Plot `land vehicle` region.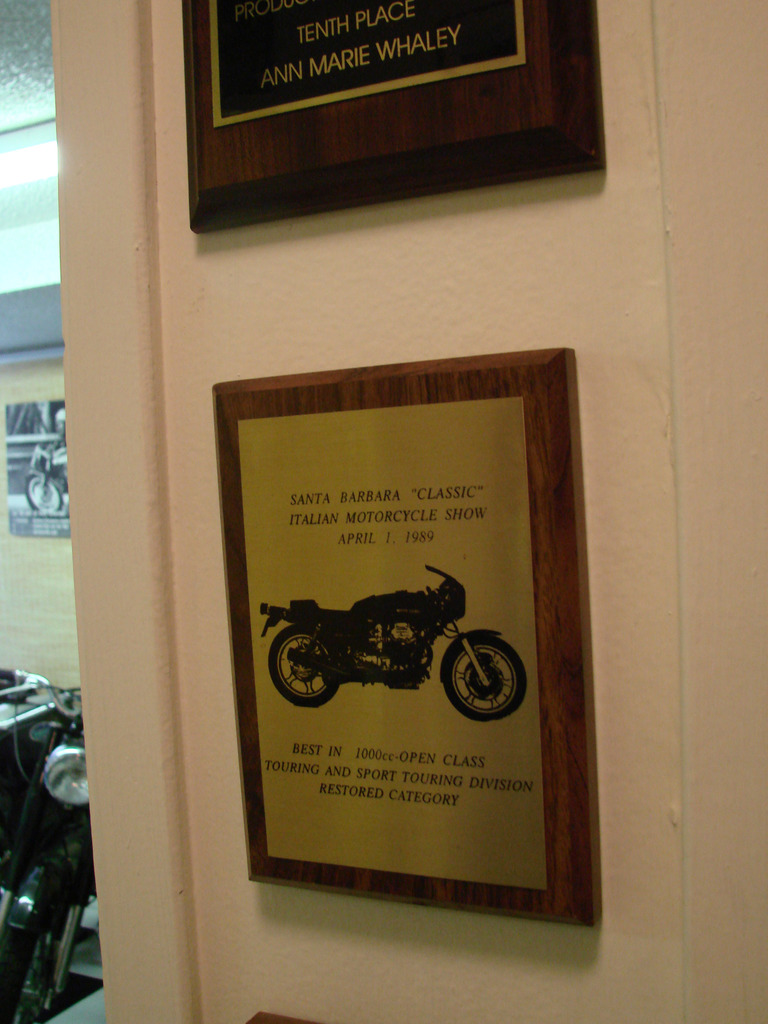
Plotted at <box>260,566,526,710</box>.
